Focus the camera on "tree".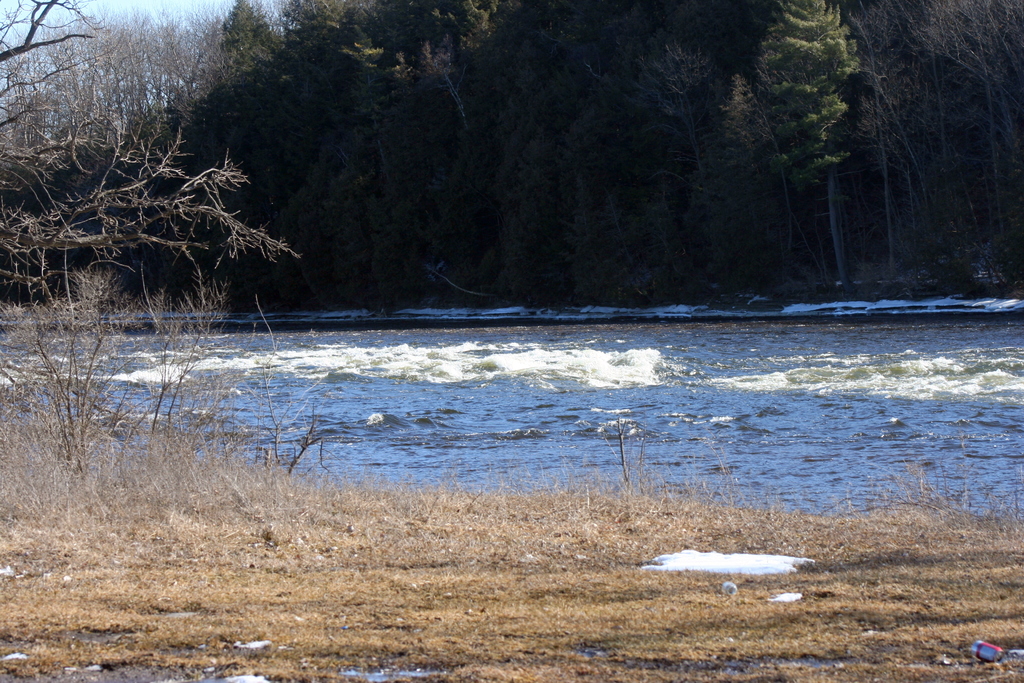
Focus region: (left=735, top=0, right=894, bottom=300).
